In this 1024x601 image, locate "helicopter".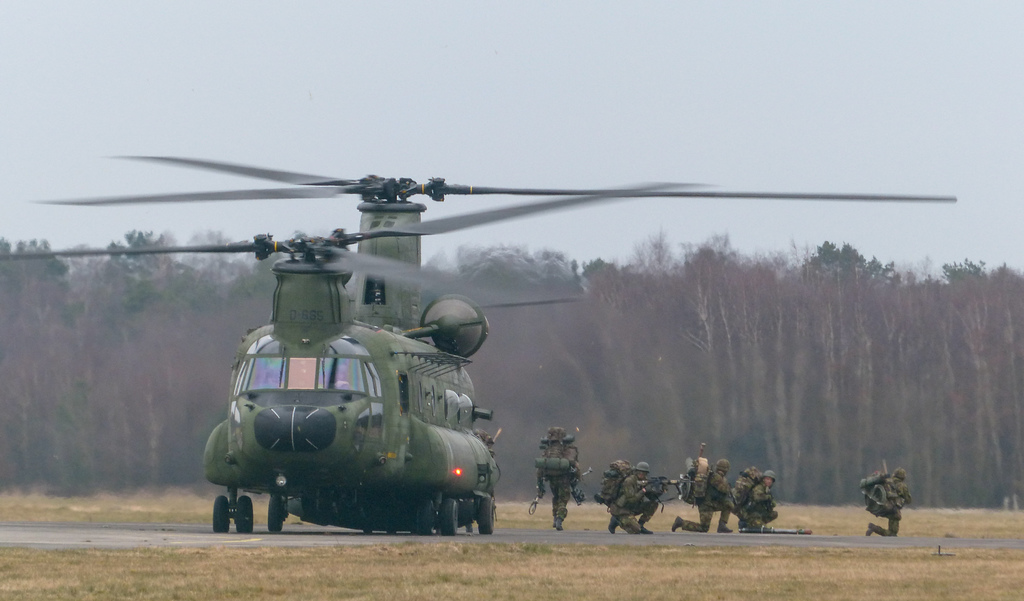
Bounding box: locate(0, 152, 956, 536).
